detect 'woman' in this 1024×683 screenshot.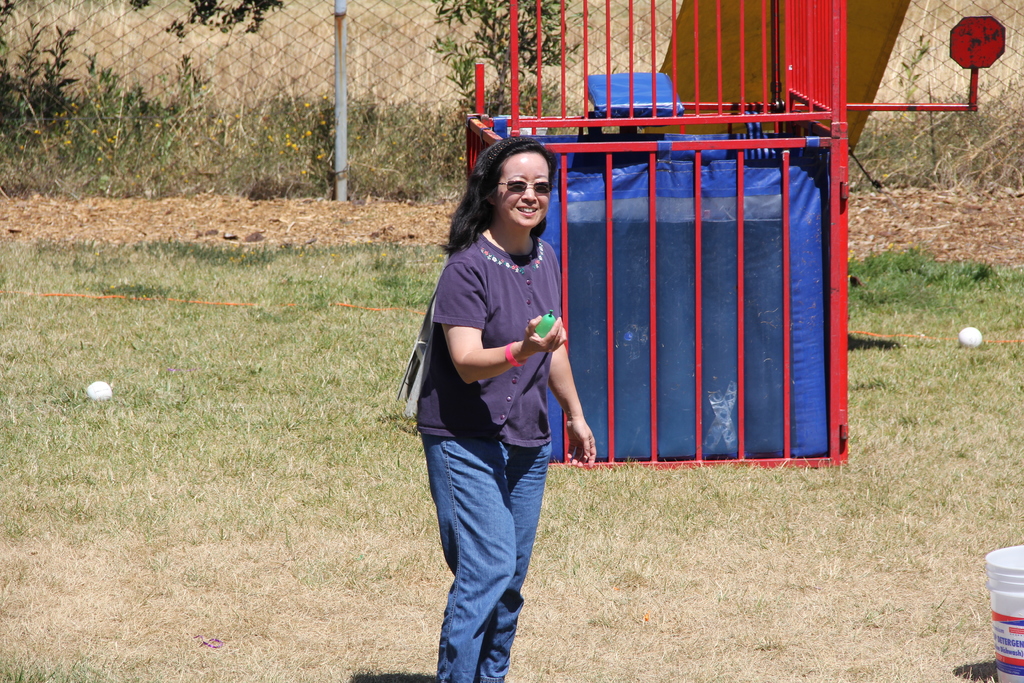
Detection: x1=406 y1=123 x2=599 y2=682.
